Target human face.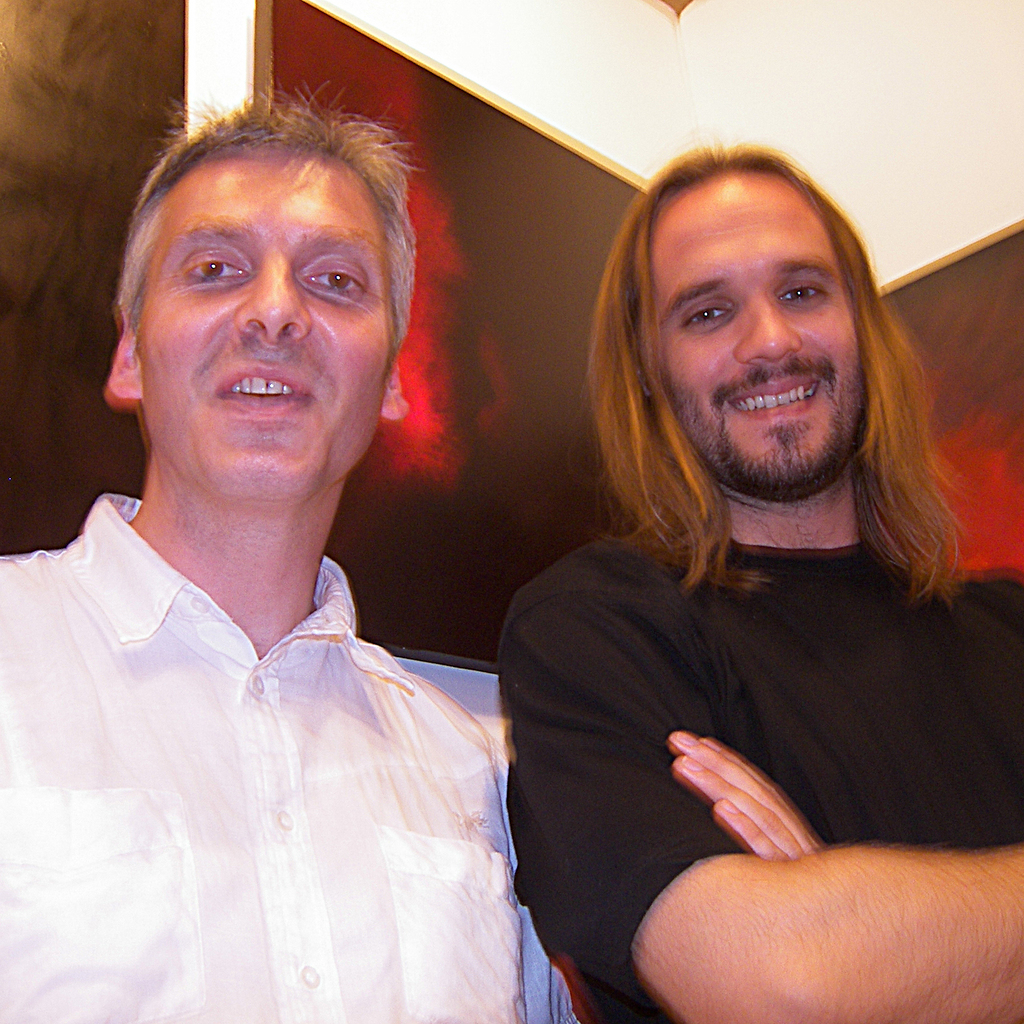
Target region: select_region(132, 134, 388, 483).
